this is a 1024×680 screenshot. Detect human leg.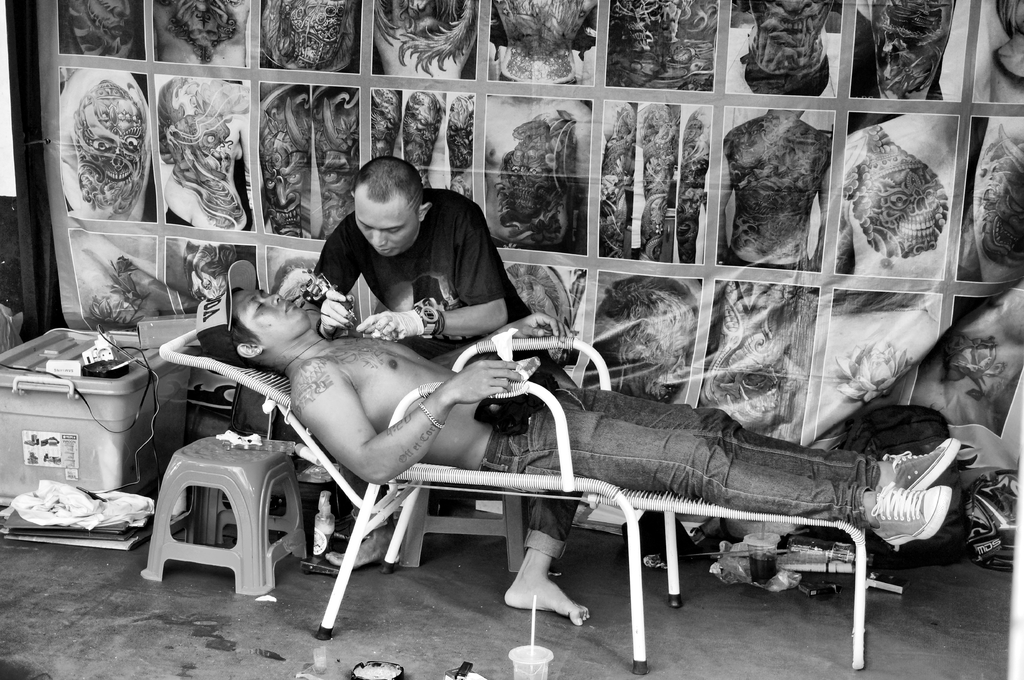
{"x1": 506, "y1": 488, "x2": 586, "y2": 624}.
